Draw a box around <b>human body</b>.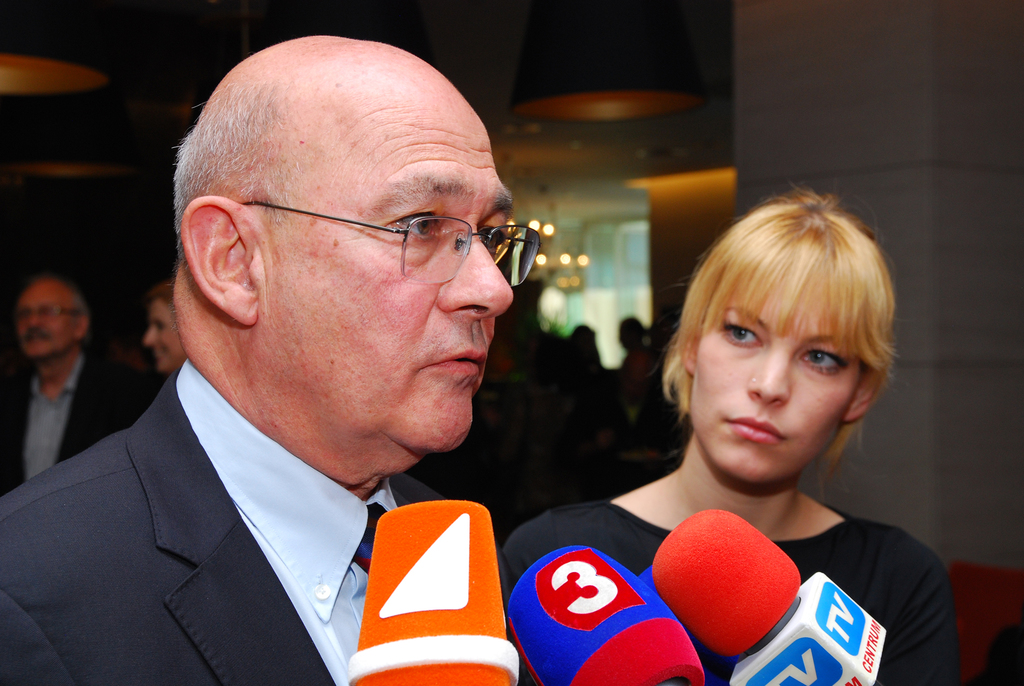
[left=0, top=272, right=145, bottom=498].
